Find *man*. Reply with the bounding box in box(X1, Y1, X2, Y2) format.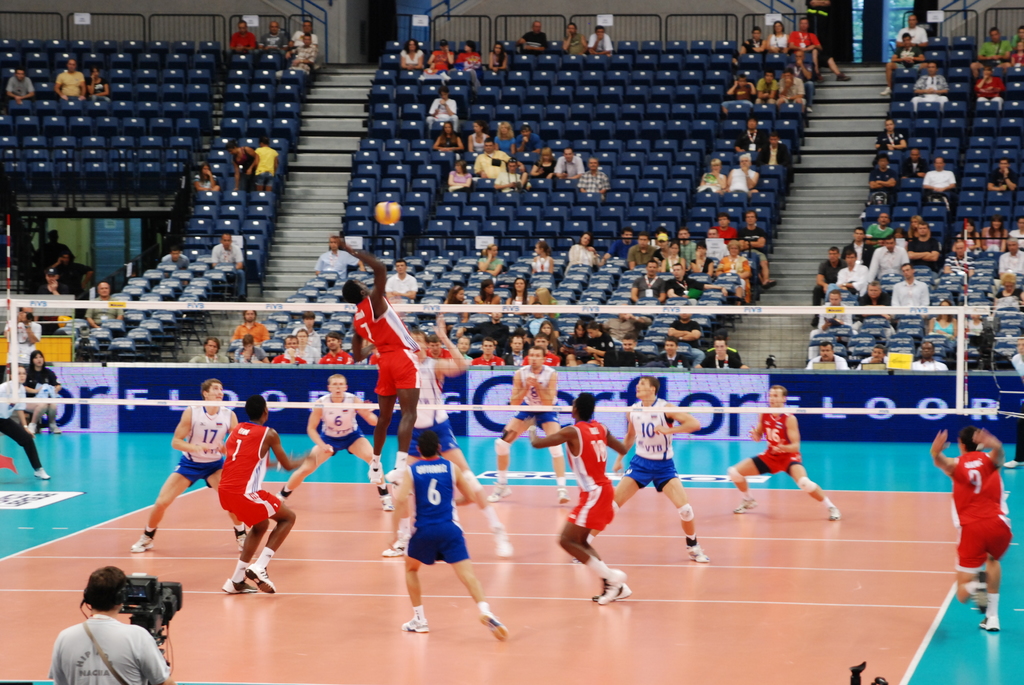
box(715, 210, 737, 239).
